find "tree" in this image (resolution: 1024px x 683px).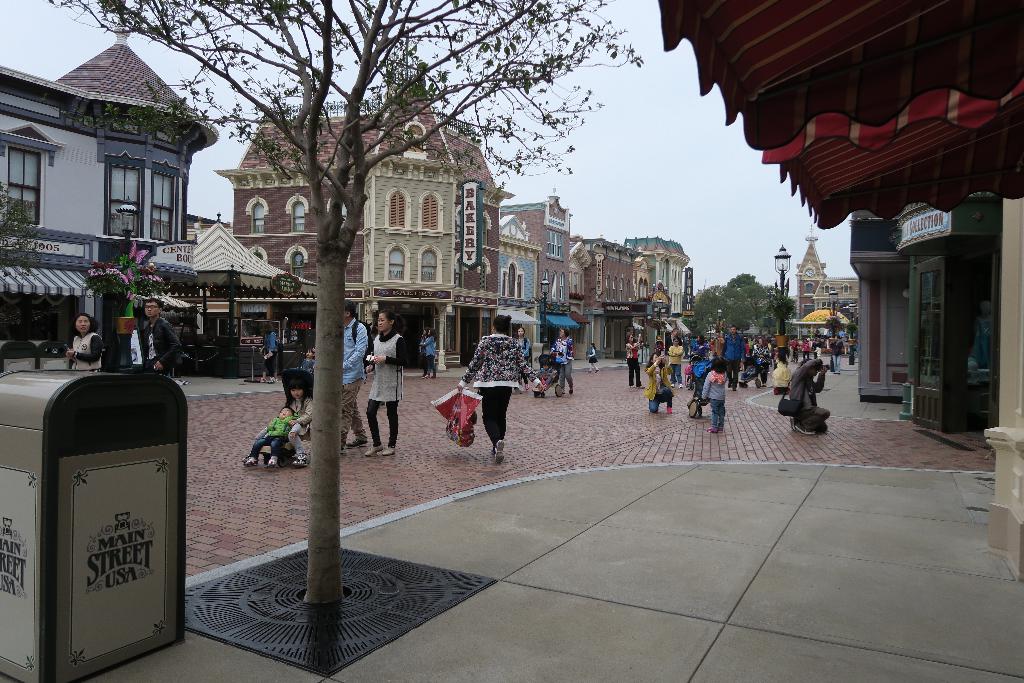
l=0, t=170, r=45, b=293.
